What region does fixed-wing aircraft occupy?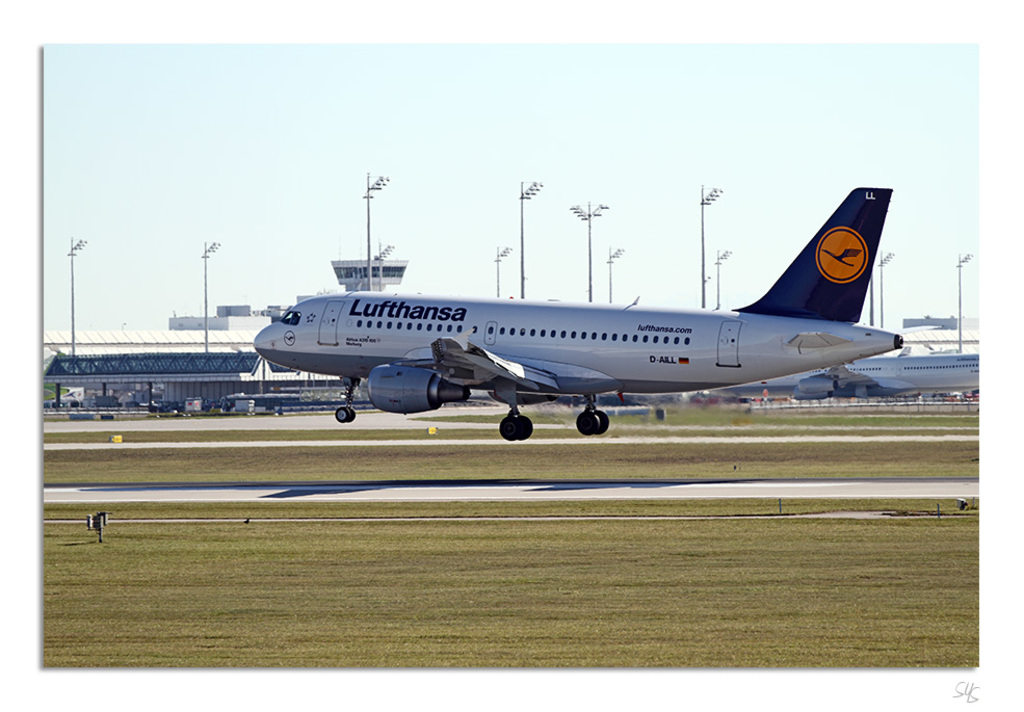
box=[715, 350, 980, 401].
